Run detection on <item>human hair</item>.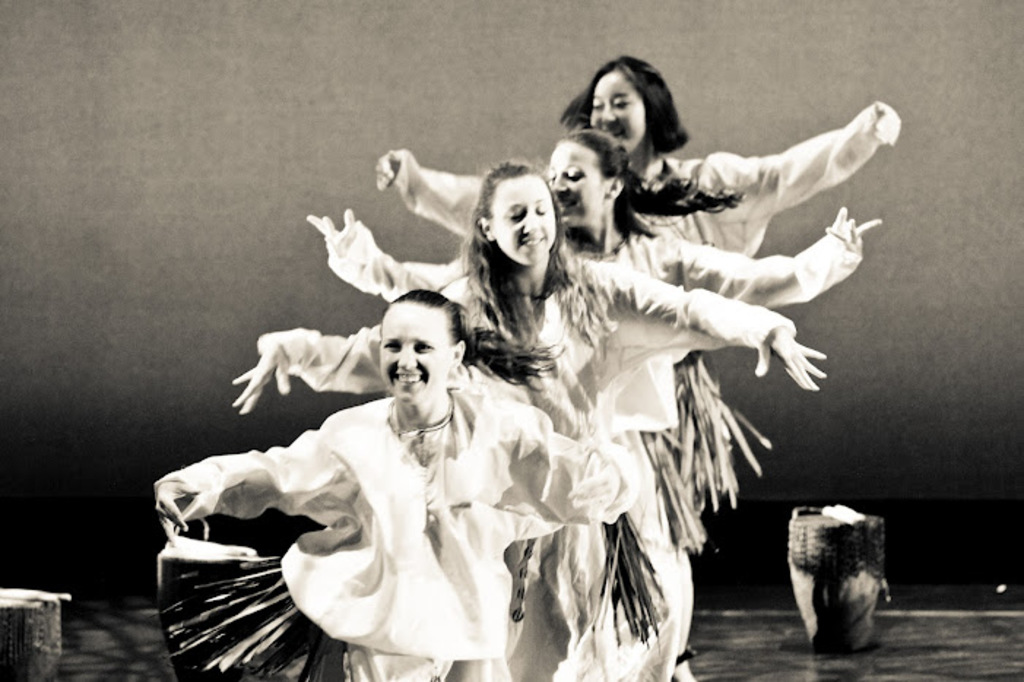
Result: [559, 53, 688, 156].
